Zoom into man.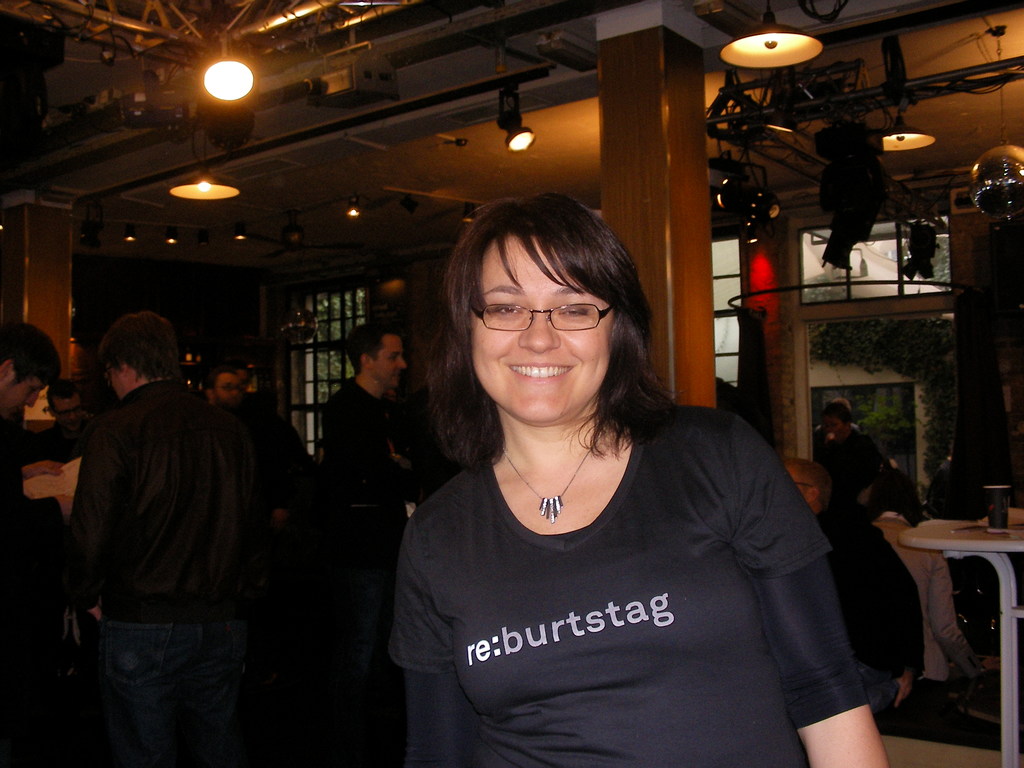
Zoom target: BBox(205, 367, 242, 420).
